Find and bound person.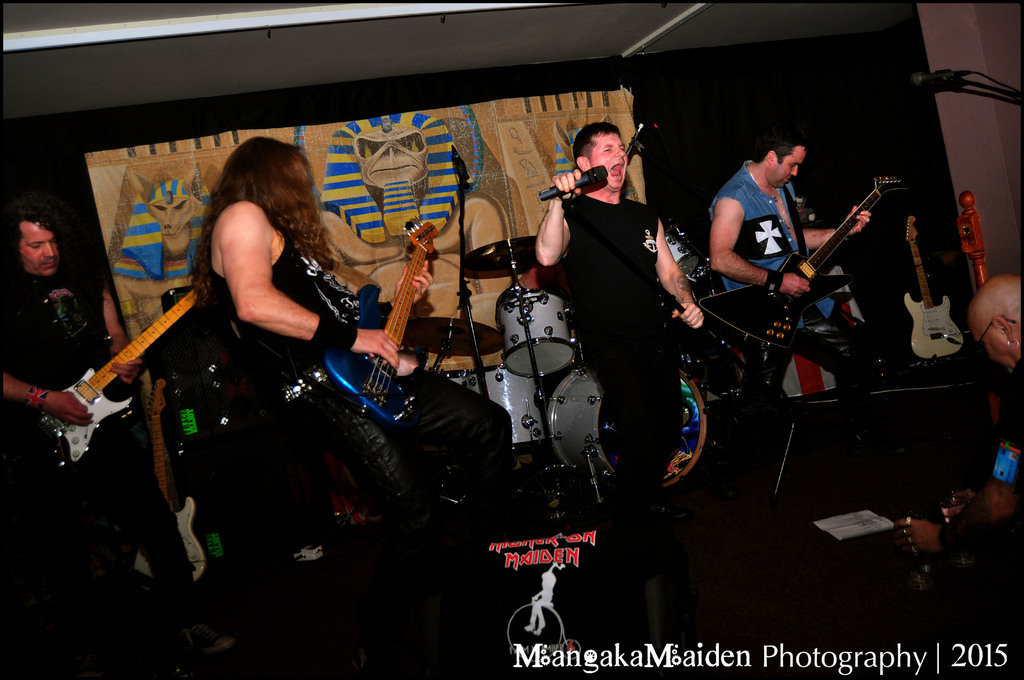
Bound: l=704, t=131, r=874, b=416.
